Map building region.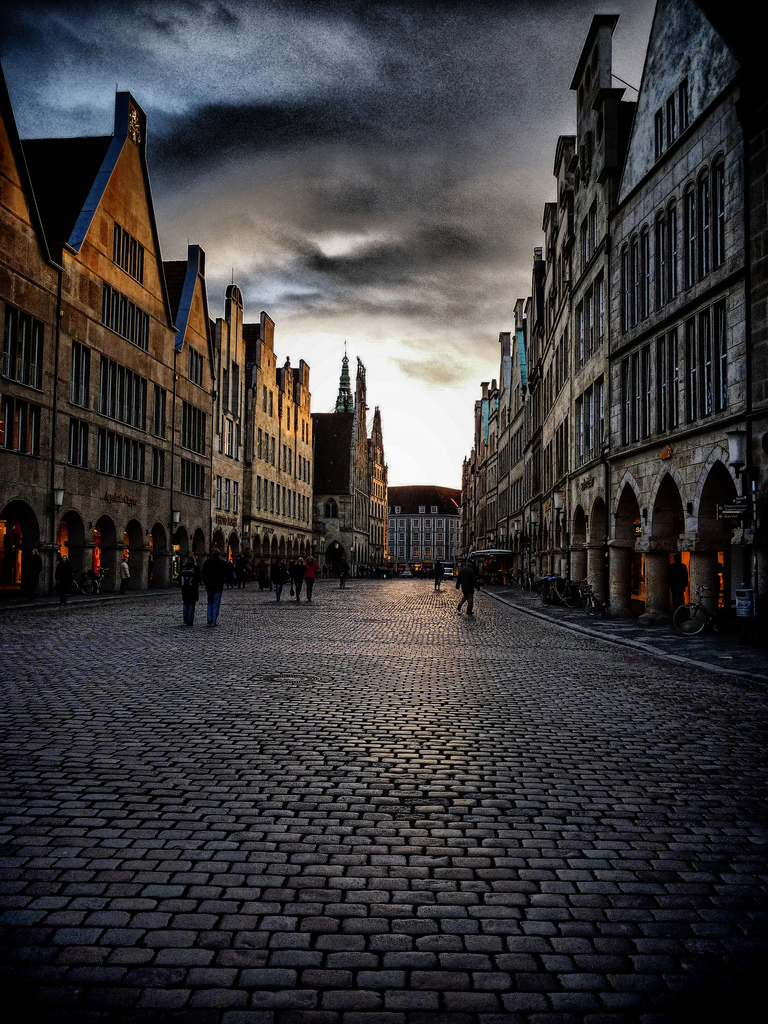
Mapped to 389/488/463/580.
